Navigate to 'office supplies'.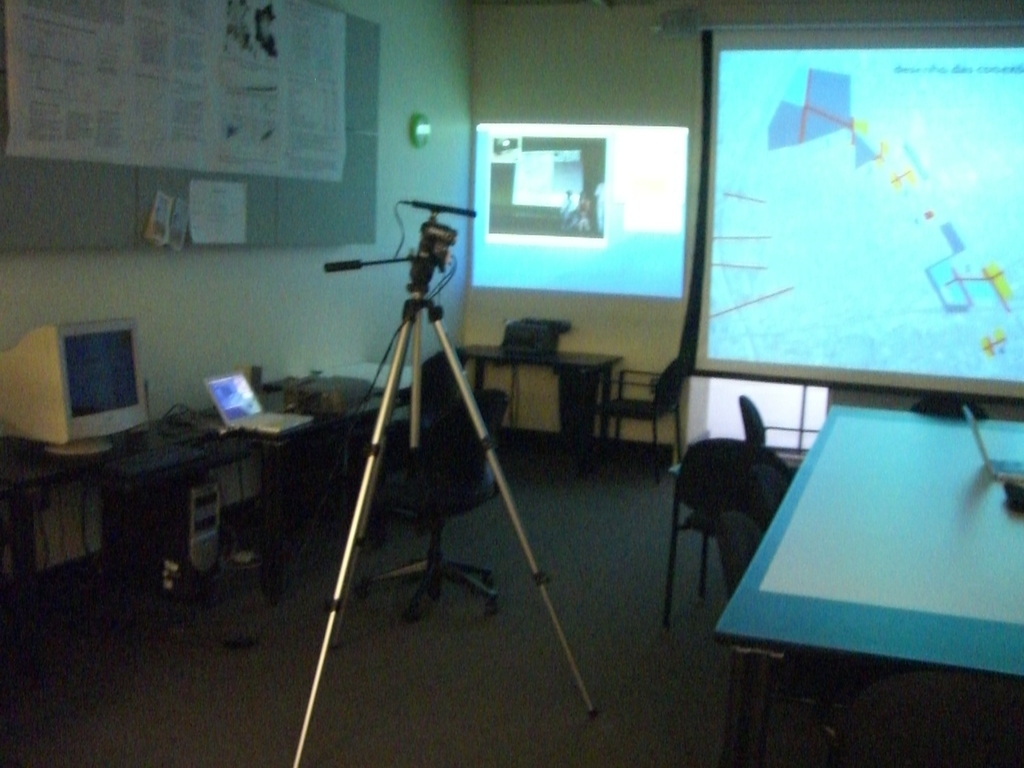
Navigation target: 716/395/1023/766.
